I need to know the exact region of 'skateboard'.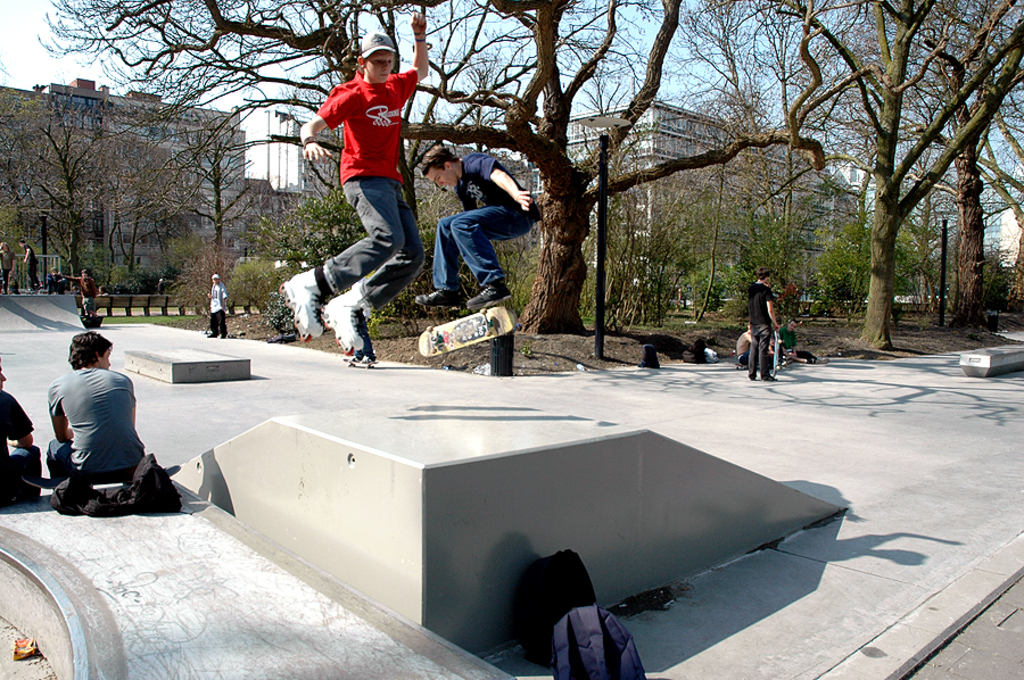
Region: 422 302 529 356.
